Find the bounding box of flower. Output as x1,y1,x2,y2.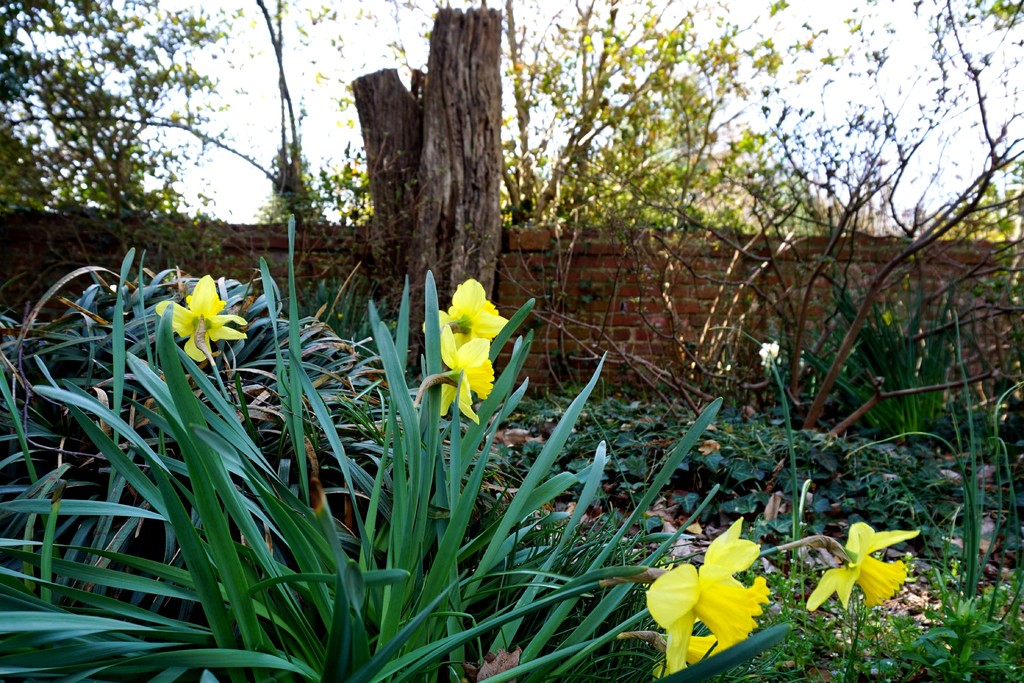
758,339,780,367.
